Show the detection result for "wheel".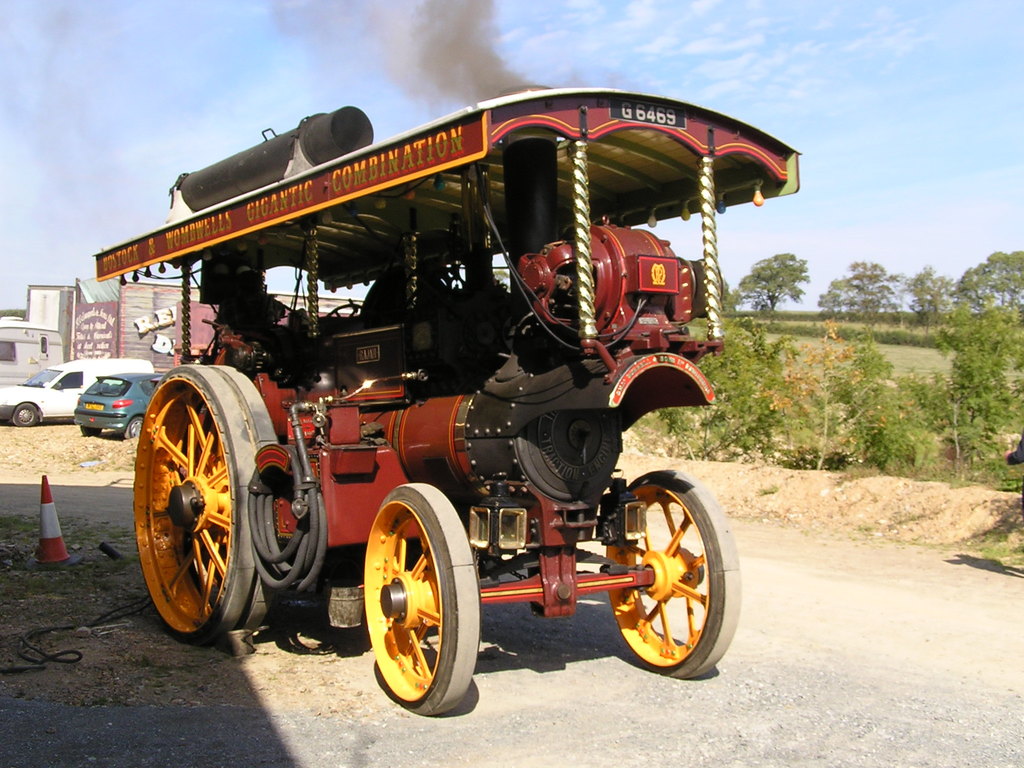
x1=13 y1=403 x2=36 y2=426.
